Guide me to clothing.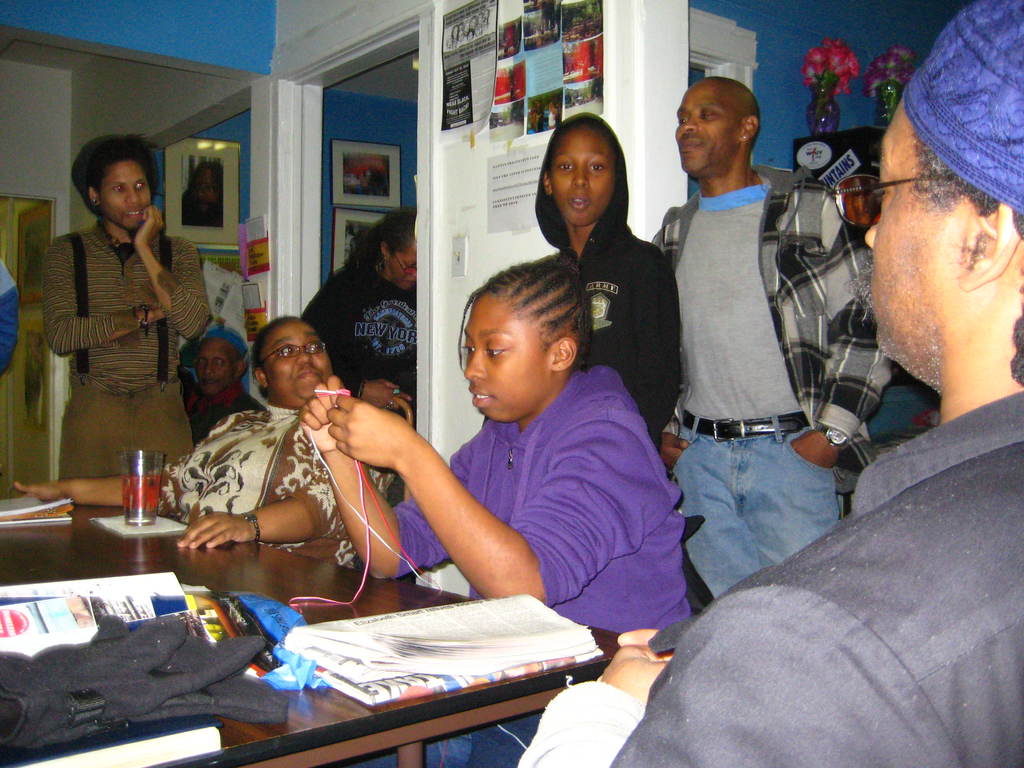
Guidance: select_region(182, 381, 263, 447).
